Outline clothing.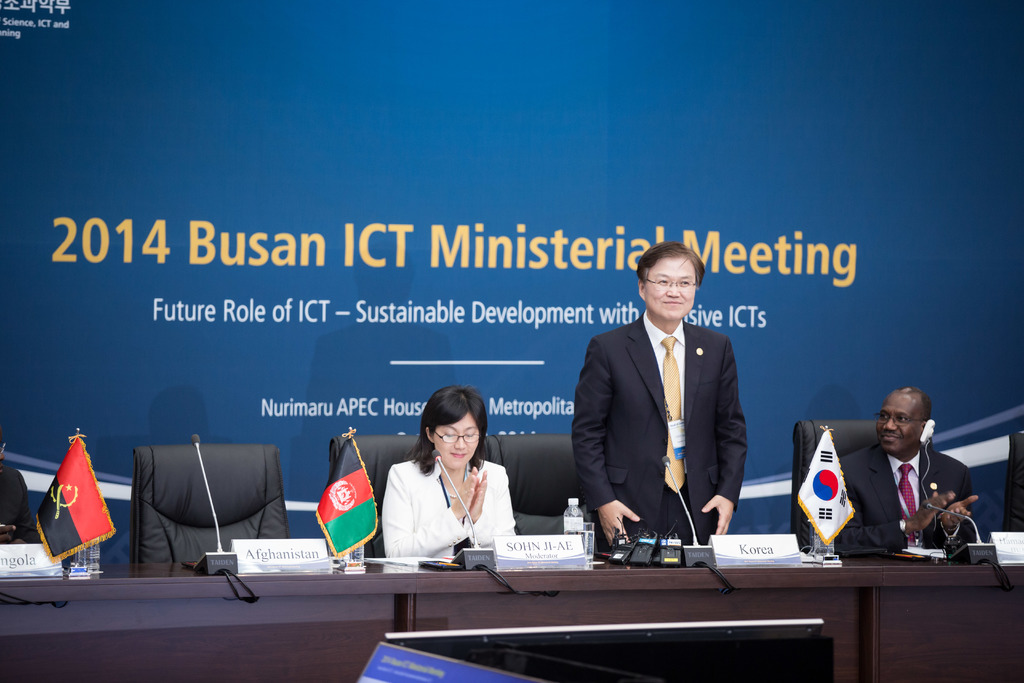
Outline: box(573, 309, 746, 543).
